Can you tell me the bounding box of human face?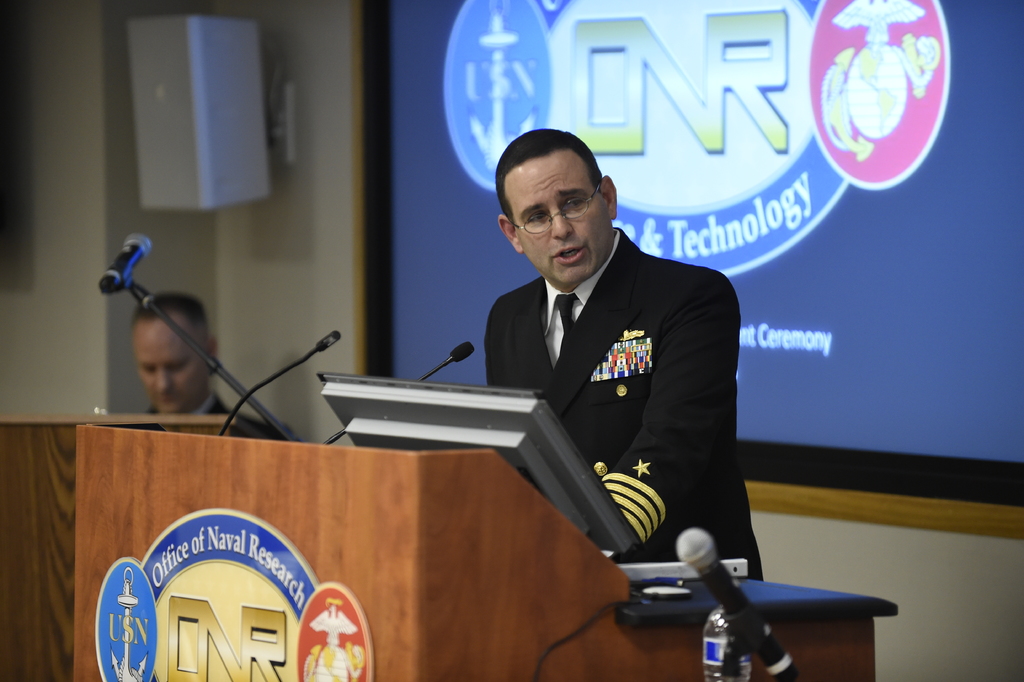
Rect(132, 312, 206, 413).
